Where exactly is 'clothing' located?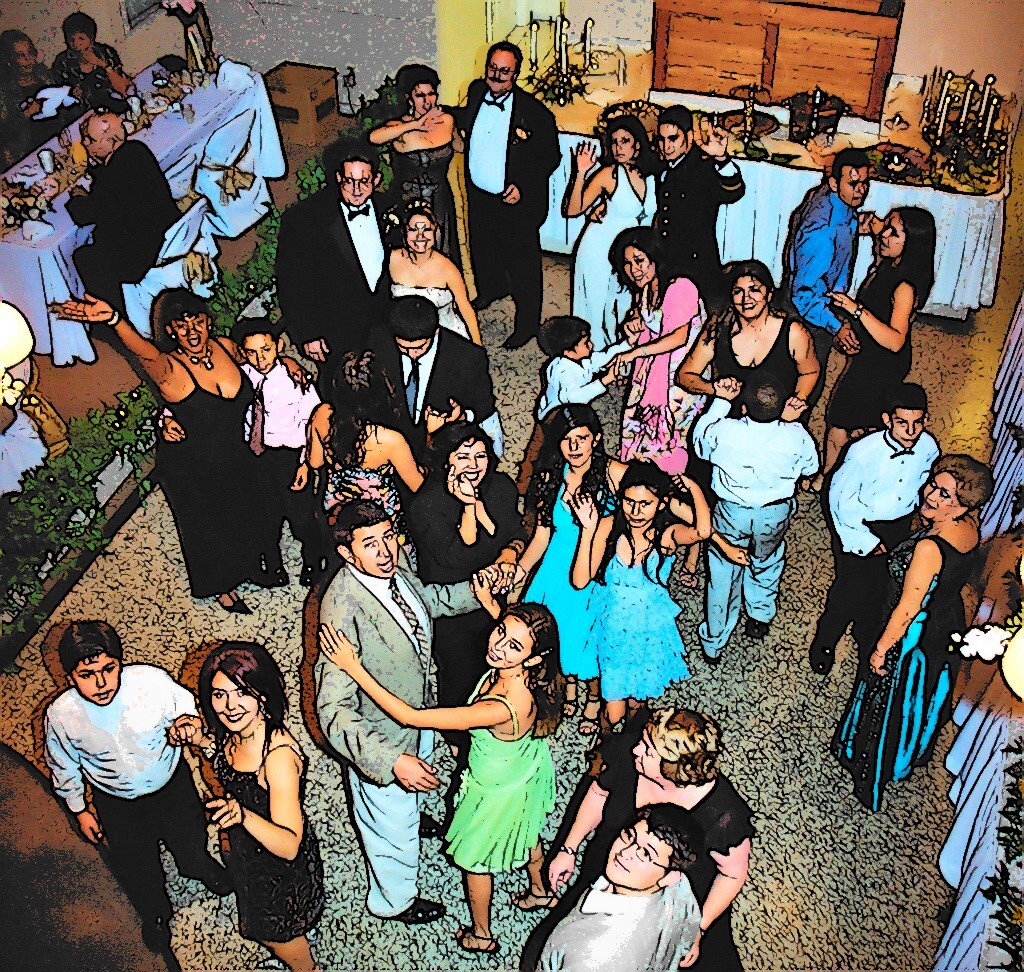
Its bounding box is (525, 356, 602, 474).
